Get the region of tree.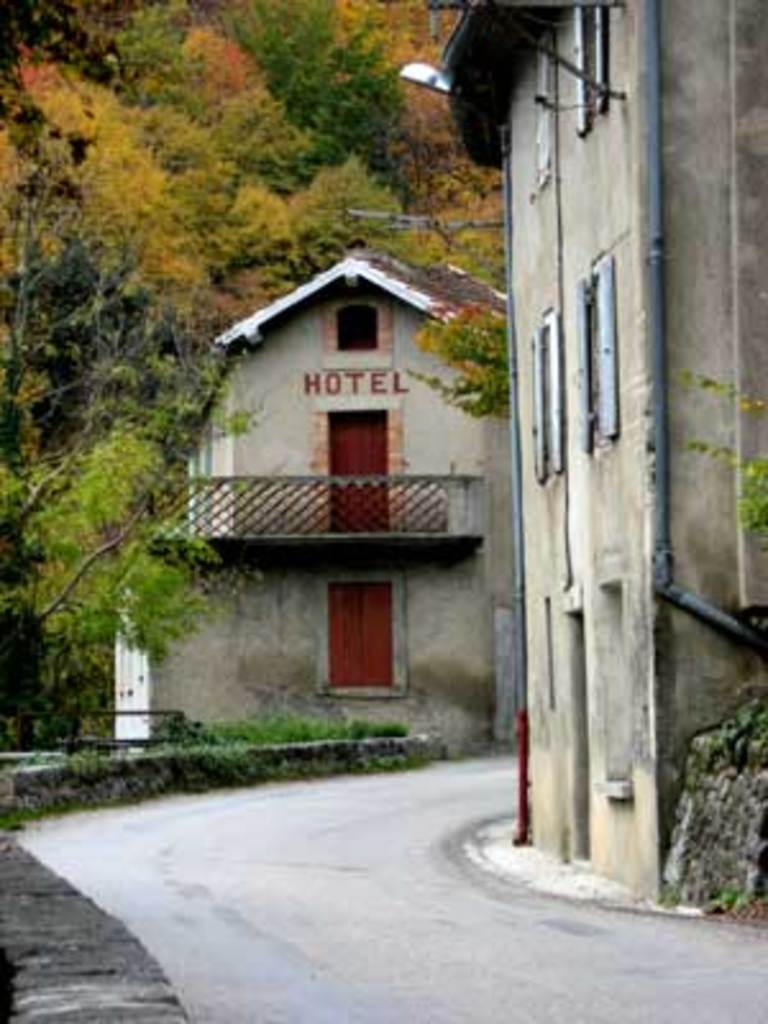
select_region(13, 105, 212, 753).
